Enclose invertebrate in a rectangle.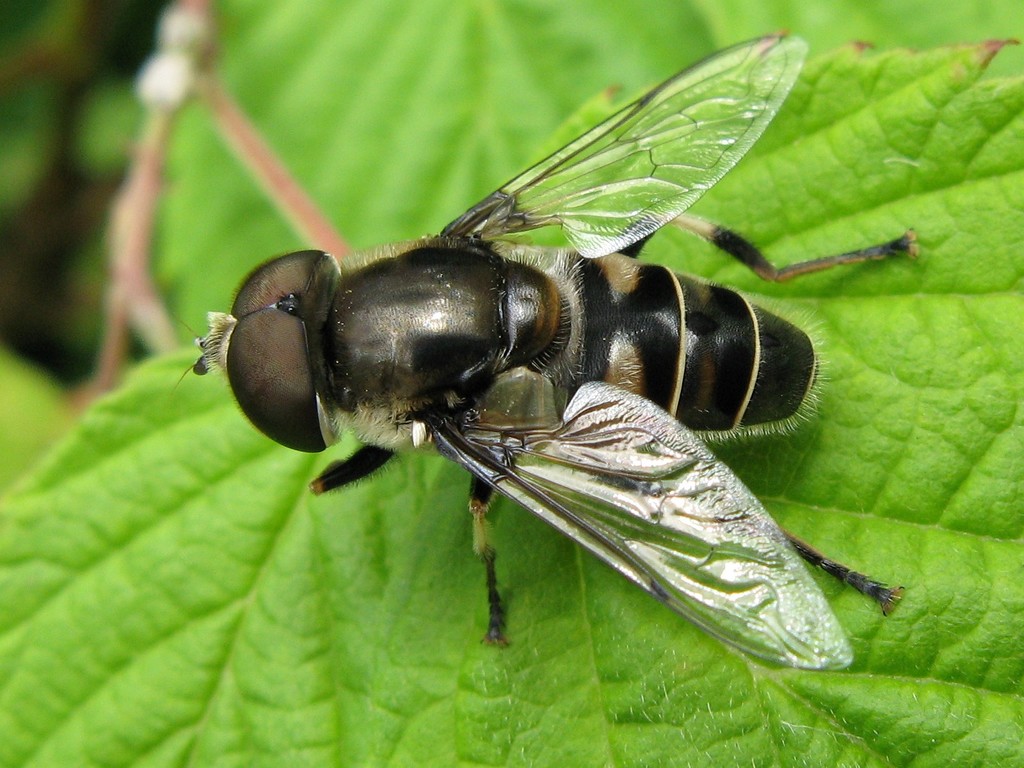
bbox=[168, 22, 910, 673].
